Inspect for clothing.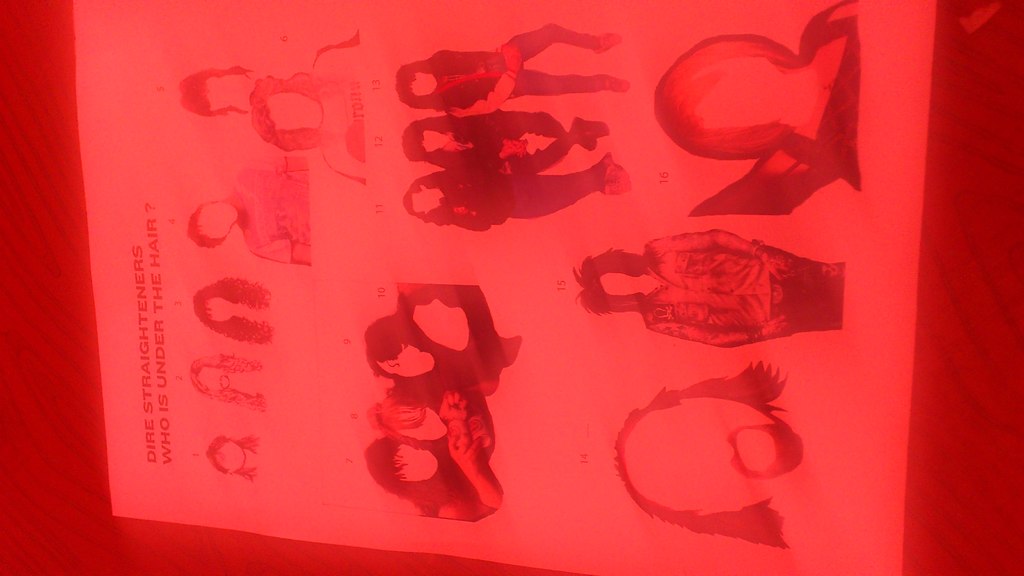
Inspection: Rect(580, 221, 832, 348).
